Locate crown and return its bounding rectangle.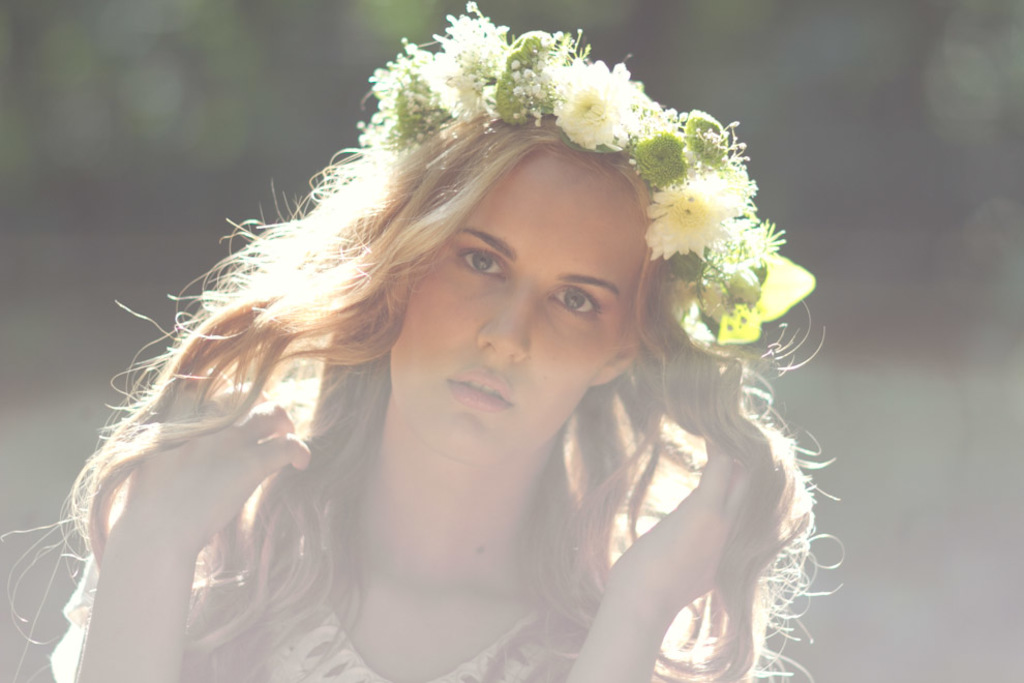
<region>354, 0, 819, 344</region>.
